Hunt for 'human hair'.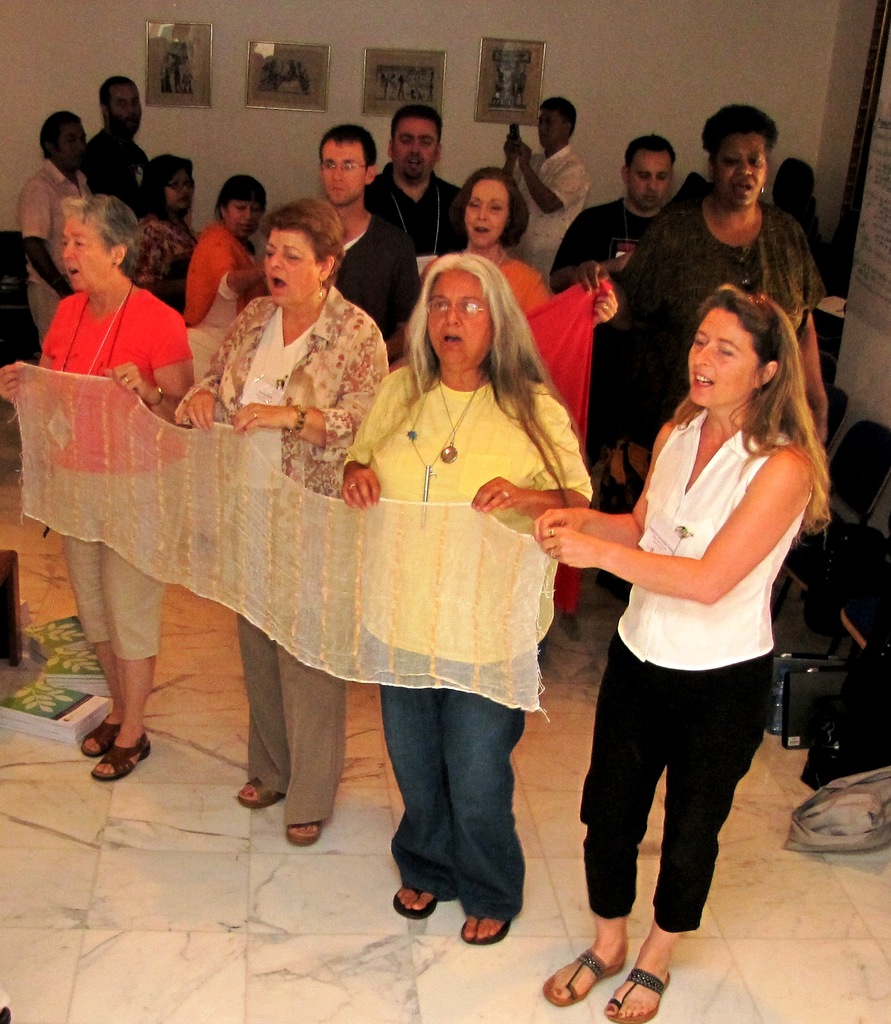
Hunted down at bbox=[142, 153, 197, 219].
